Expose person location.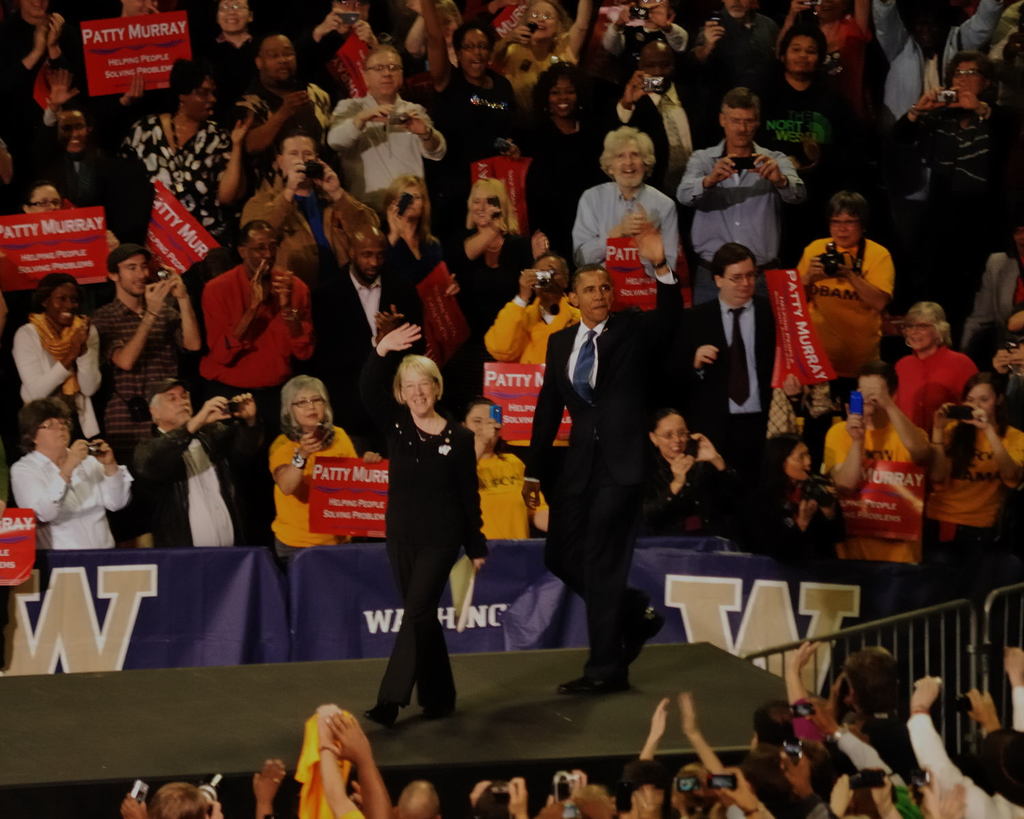
Exposed at 517,214,690,694.
